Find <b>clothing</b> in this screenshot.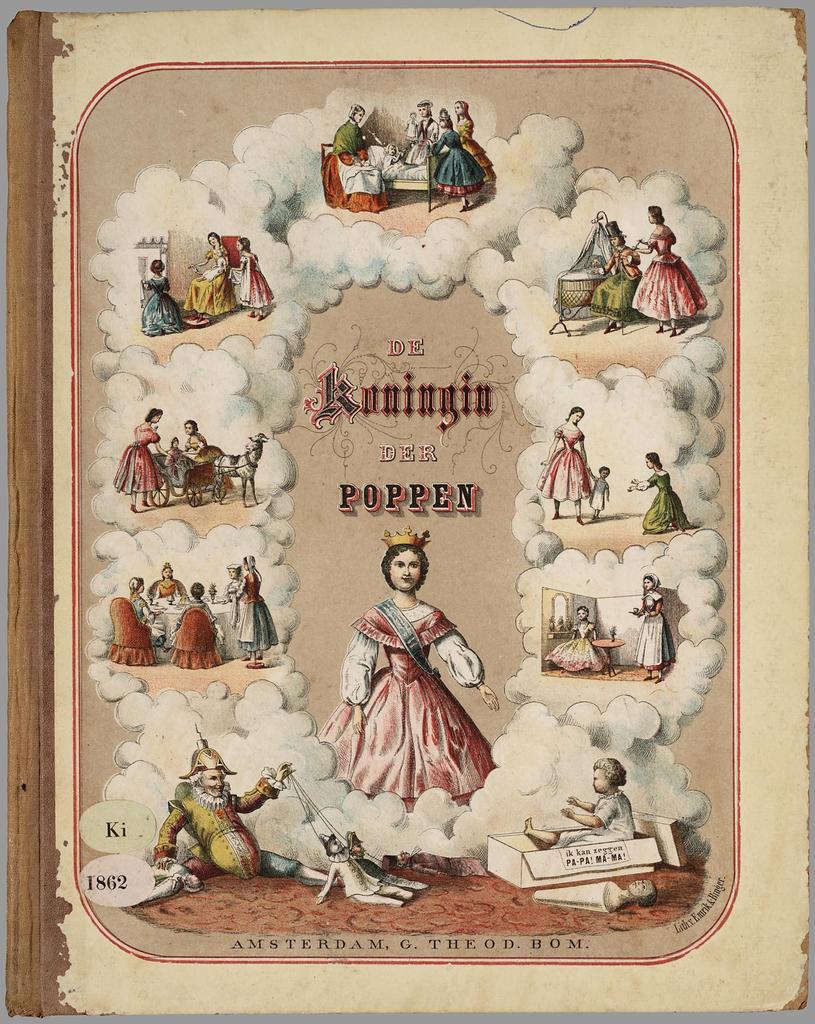
The bounding box for <b>clothing</b> is [x1=156, y1=573, x2=193, y2=607].
